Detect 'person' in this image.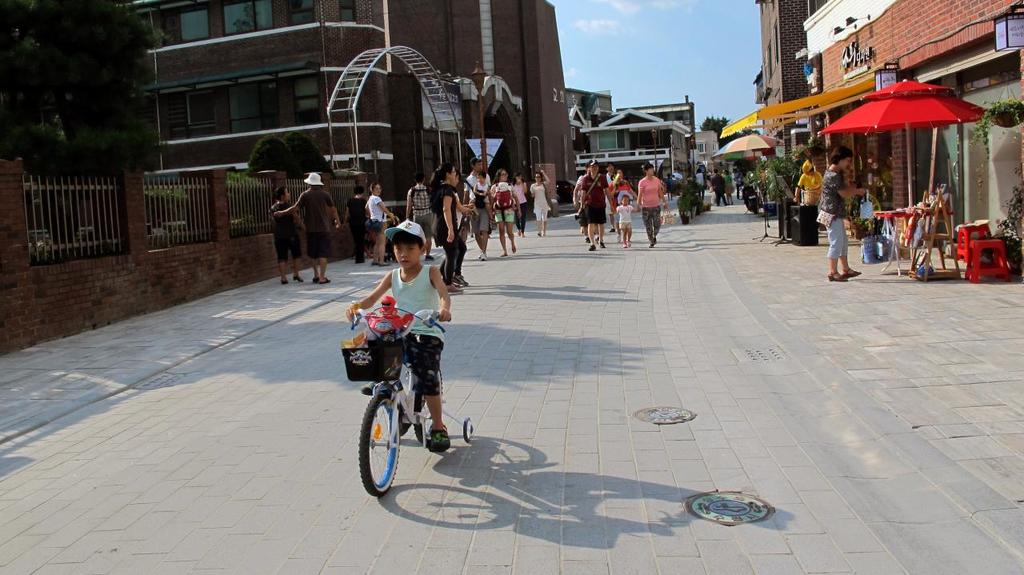
Detection: <region>794, 159, 822, 205</region>.
